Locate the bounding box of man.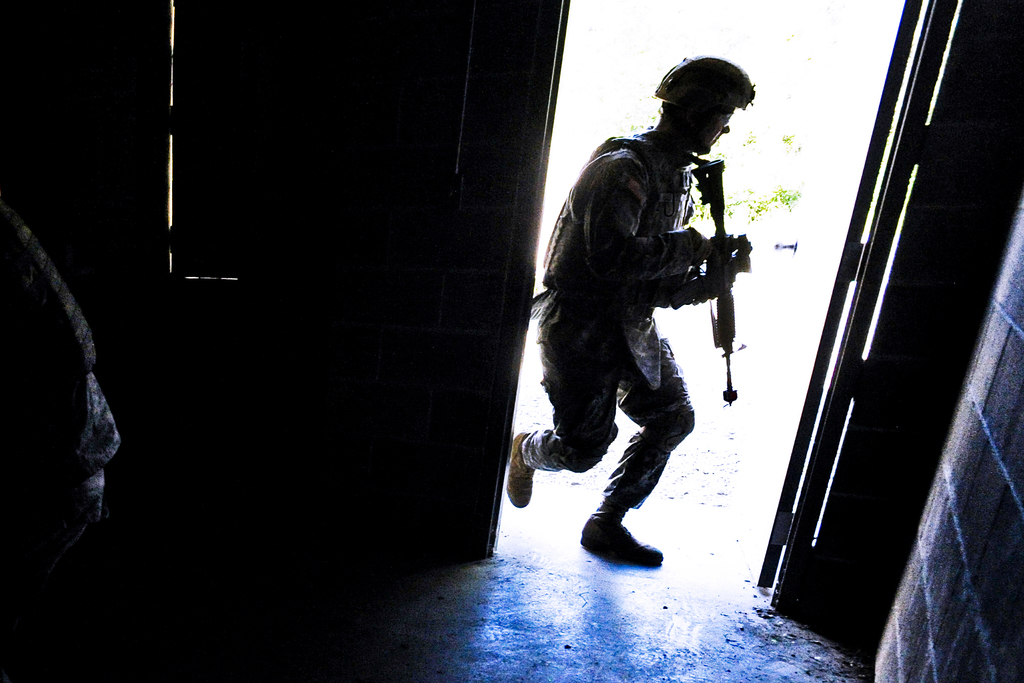
Bounding box: l=497, t=54, r=754, b=574.
